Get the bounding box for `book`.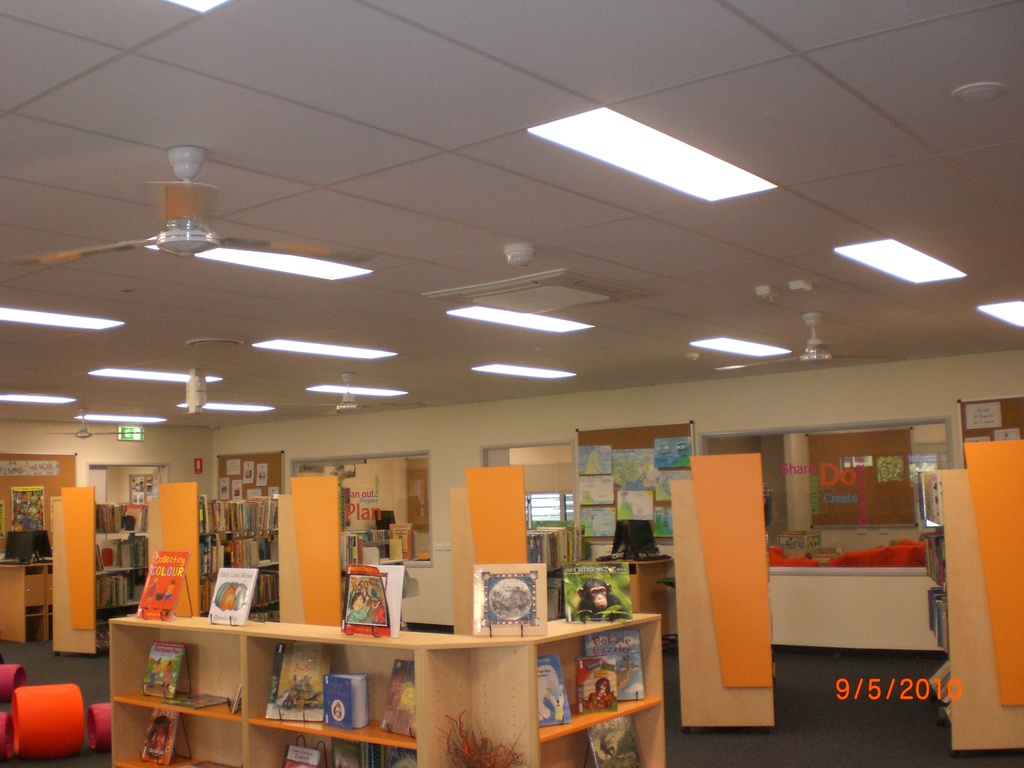
<bbox>582, 628, 650, 699</bbox>.
